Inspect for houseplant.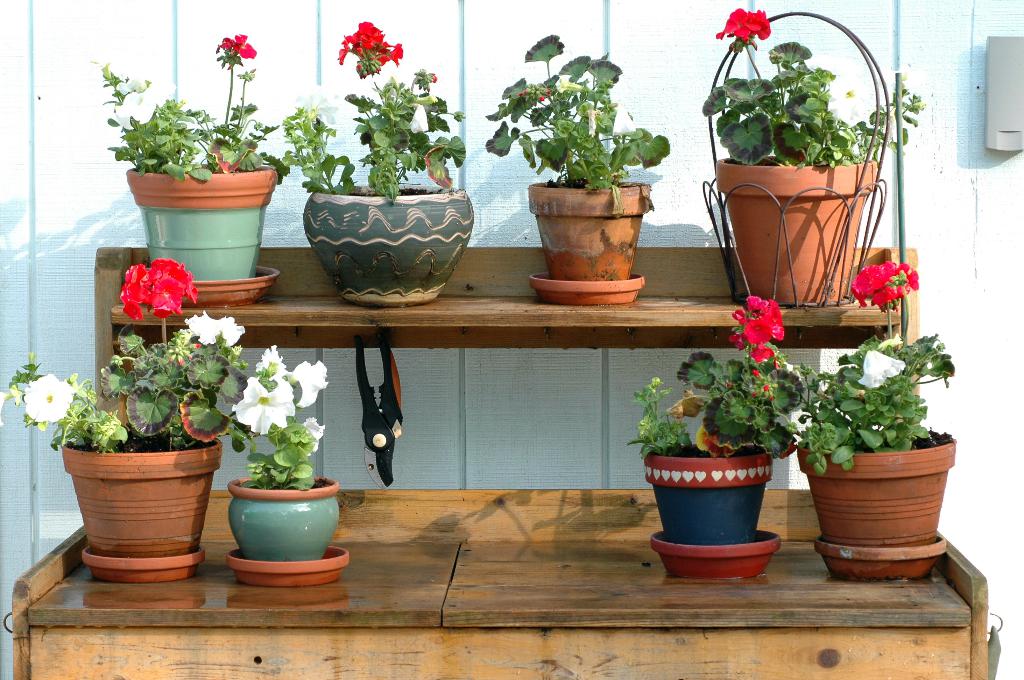
Inspection: pyautogui.locateOnScreen(274, 15, 472, 303).
